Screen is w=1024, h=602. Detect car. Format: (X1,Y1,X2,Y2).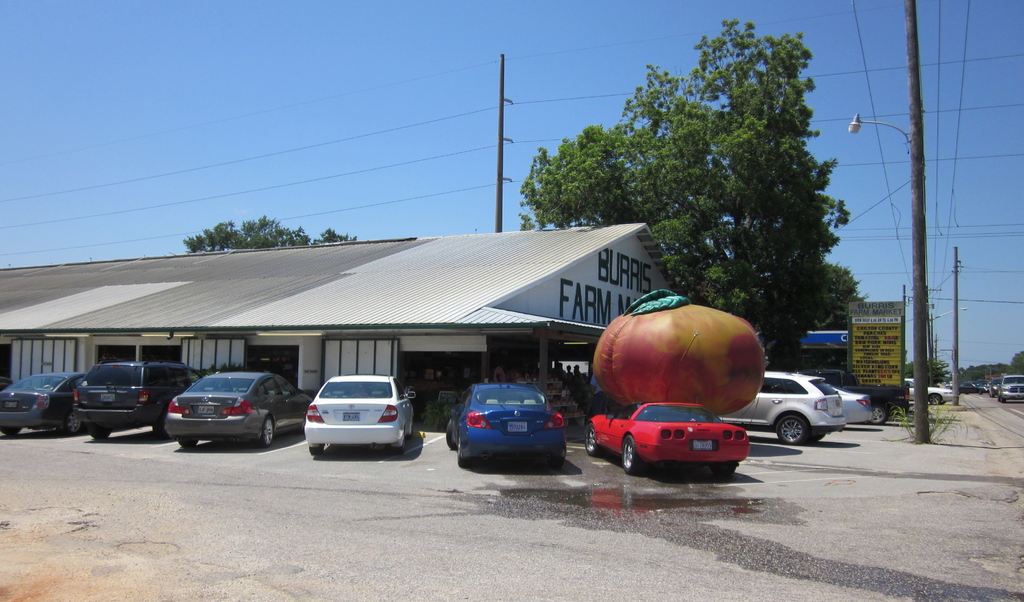
(995,368,1023,405).
